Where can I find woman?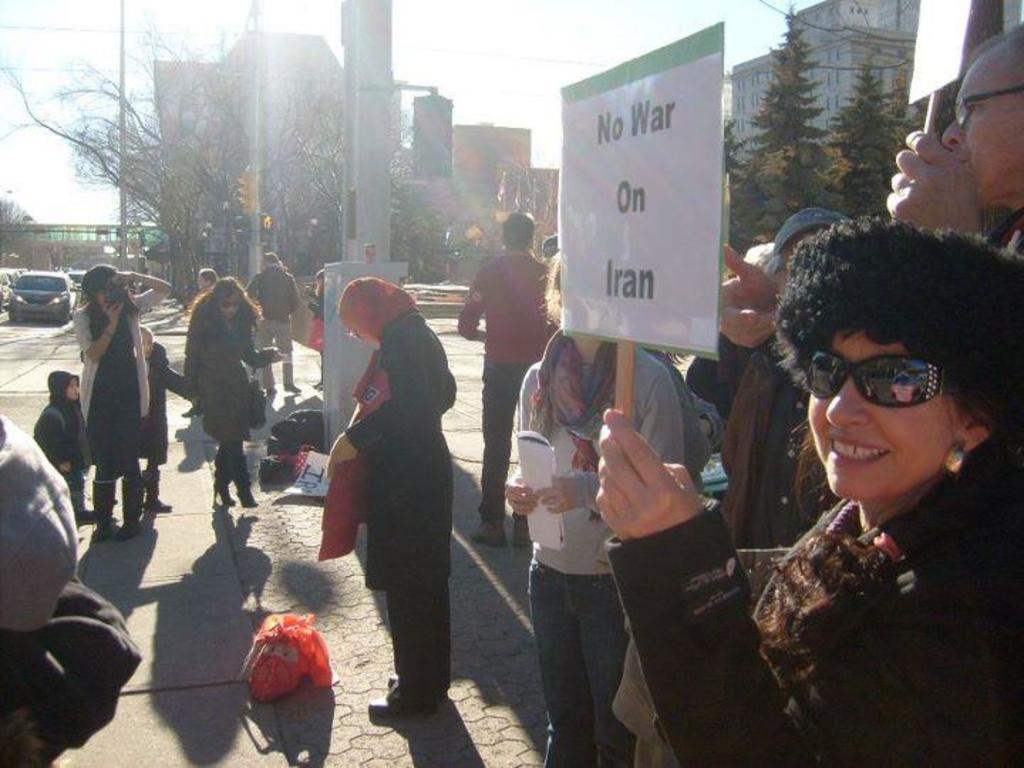
You can find it at [681,203,863,614].
